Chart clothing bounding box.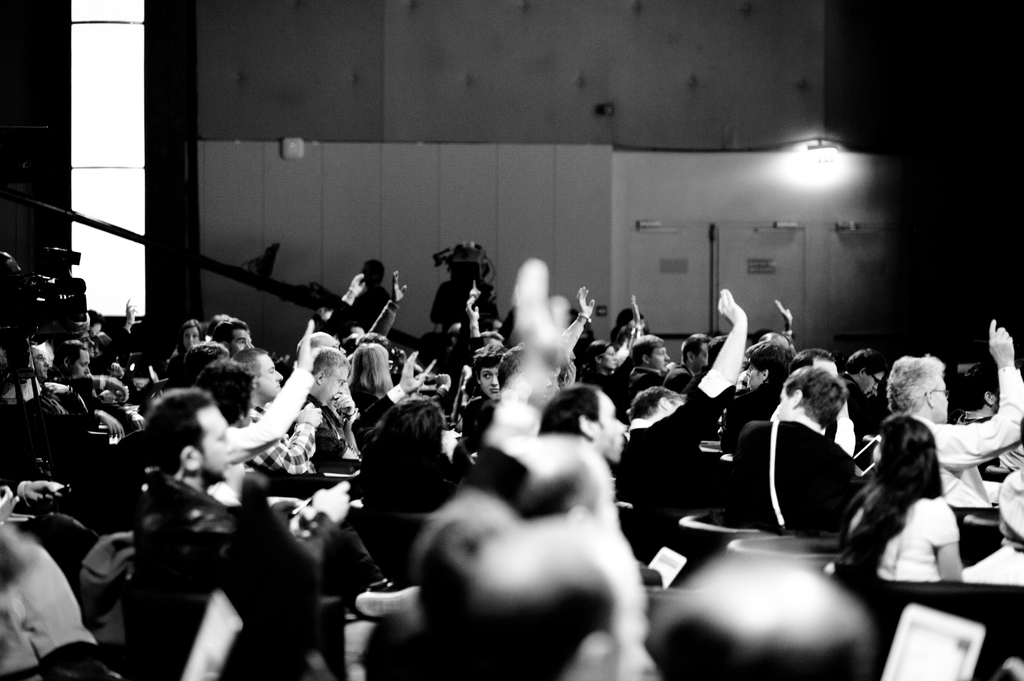
Charted: {"x1": 609, "y1": 366, "x2": 737, "y2": 568}.
